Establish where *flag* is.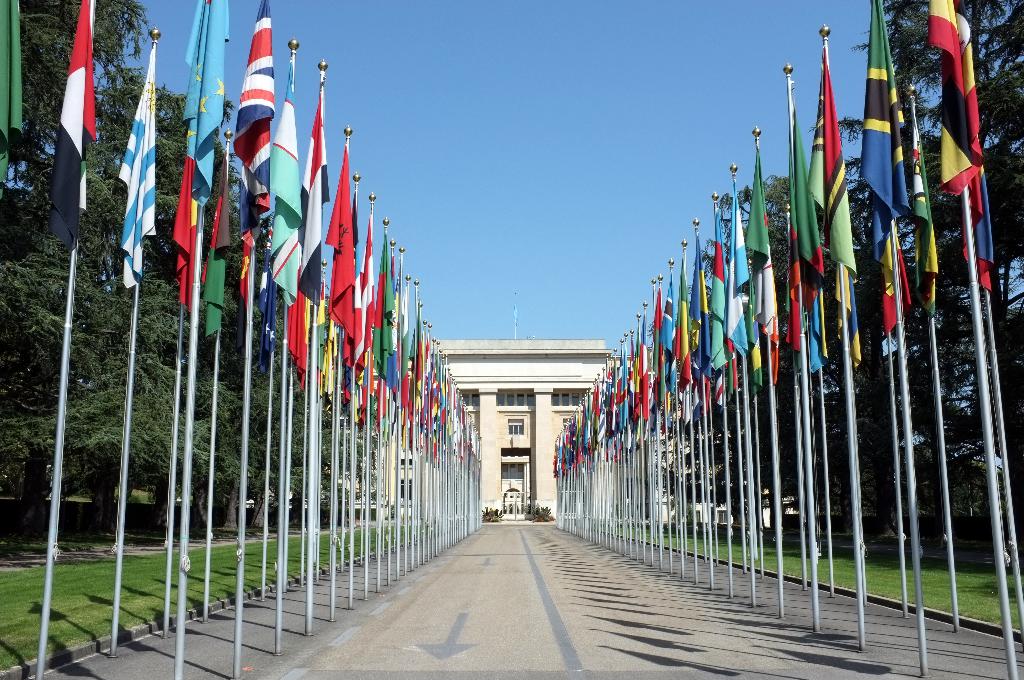
Established at 746:171:783:384.
